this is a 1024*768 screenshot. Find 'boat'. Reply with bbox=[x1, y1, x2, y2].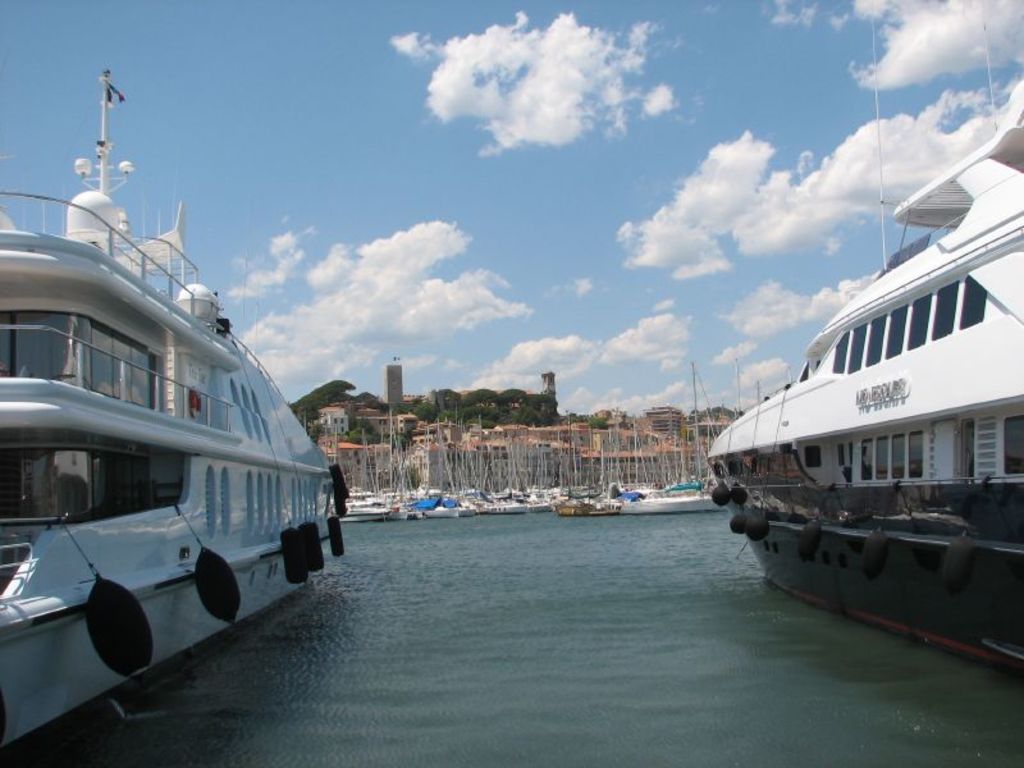
bbox=[703, 115, 1023, 666].
